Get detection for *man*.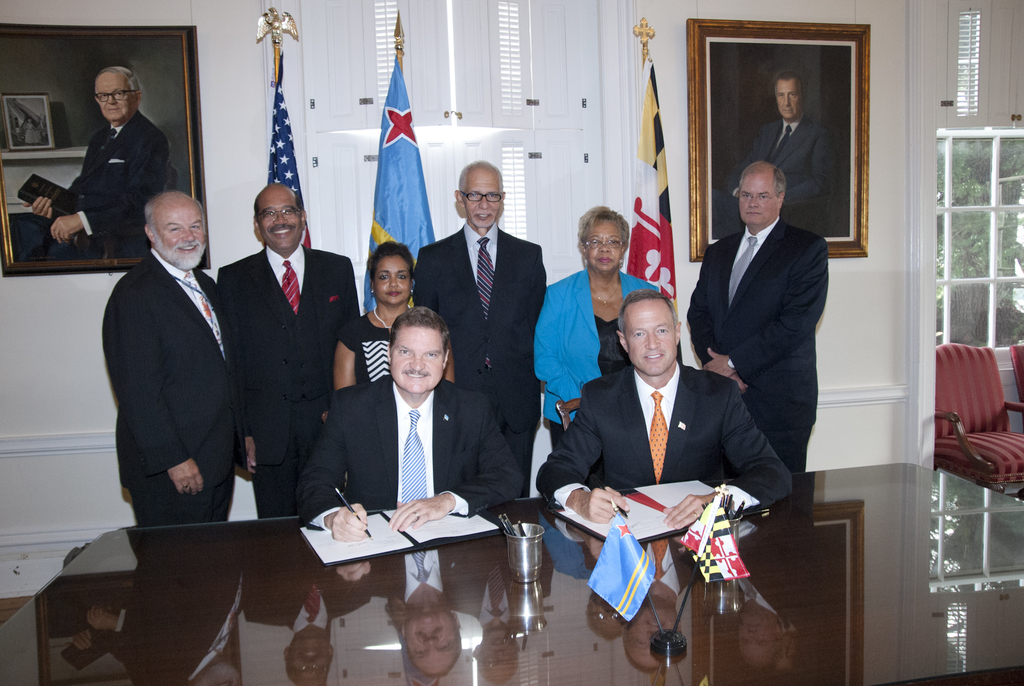
Detection: bbox=[216, 187, 371, 521].
